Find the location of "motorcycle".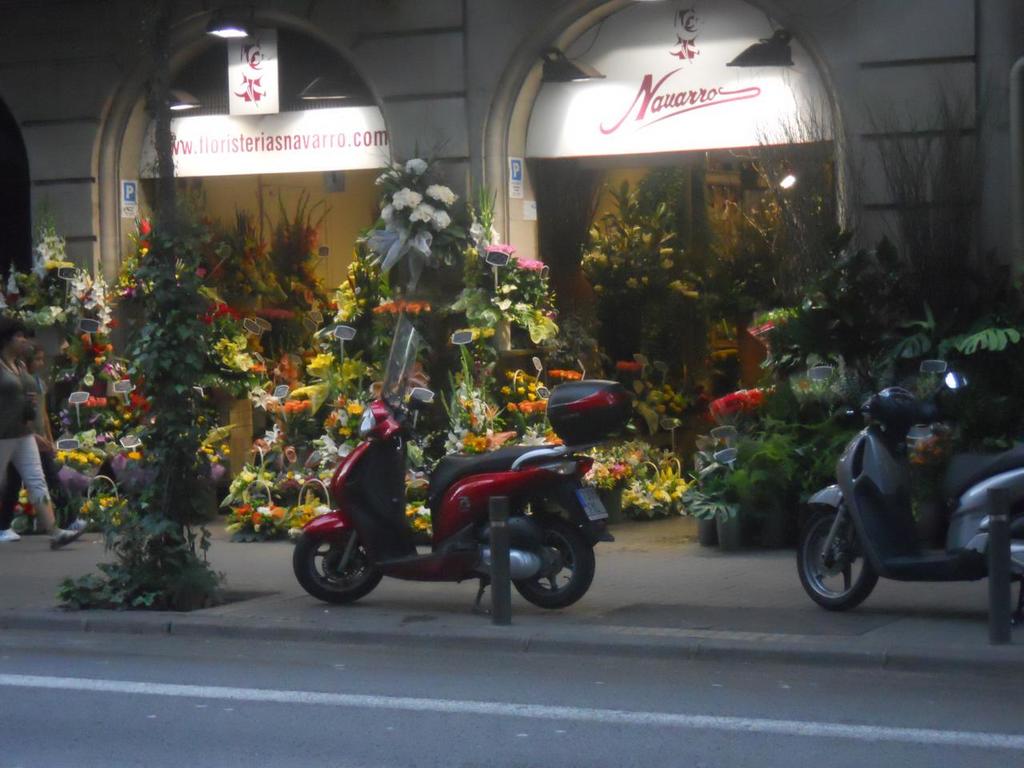
Location: region(291, 381, 637, 613).
